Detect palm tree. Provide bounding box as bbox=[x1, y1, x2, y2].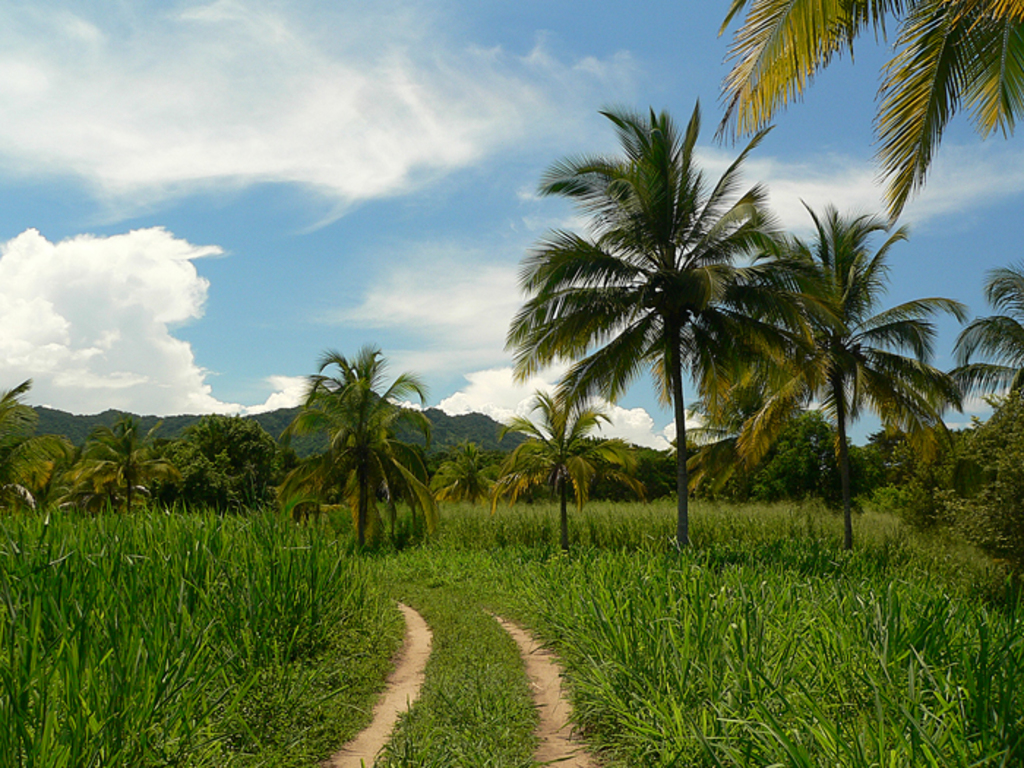
bbox=[534, 127, 794, 557].
